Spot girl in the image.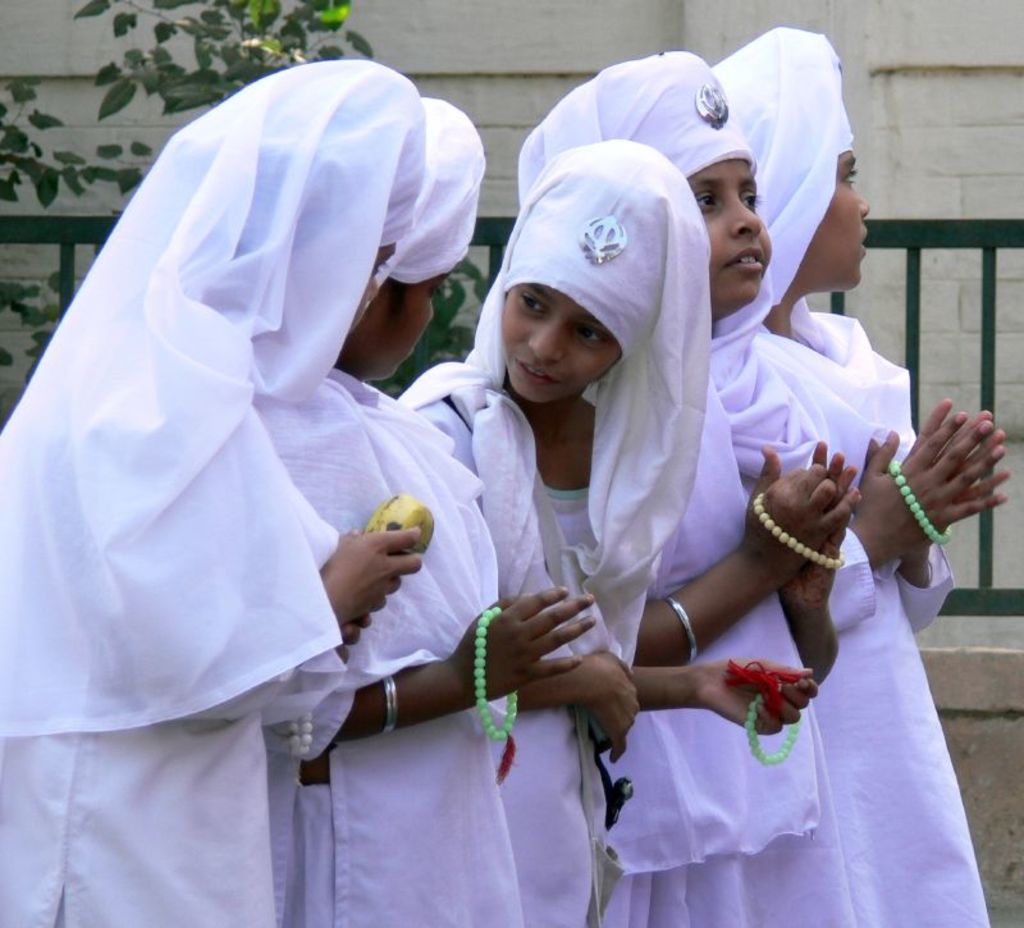
girl found at (x1=298, y1=95, x2=591, y2=927).
